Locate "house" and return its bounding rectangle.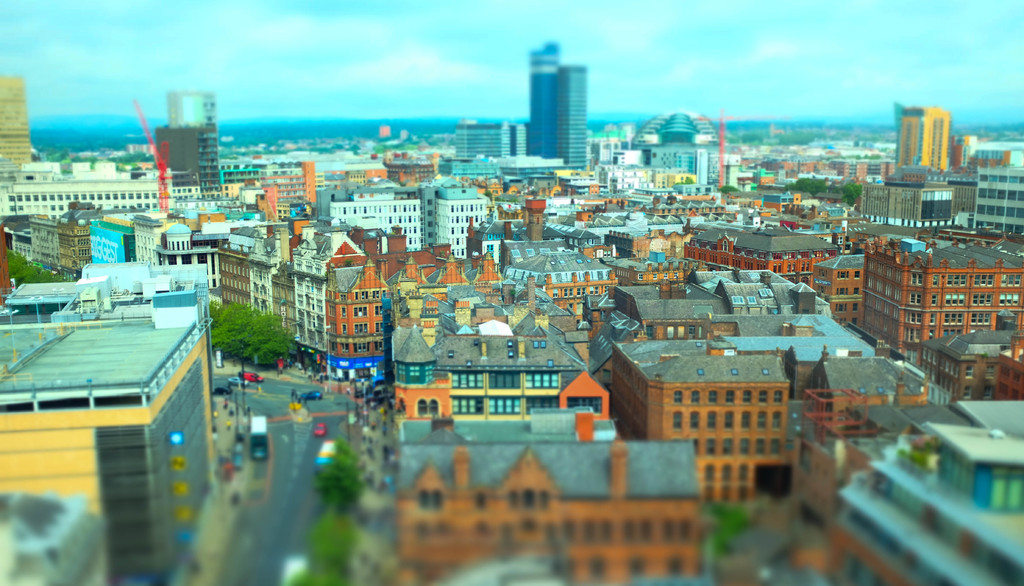
(x1=0, y1=327, x2=243, y2=566).
